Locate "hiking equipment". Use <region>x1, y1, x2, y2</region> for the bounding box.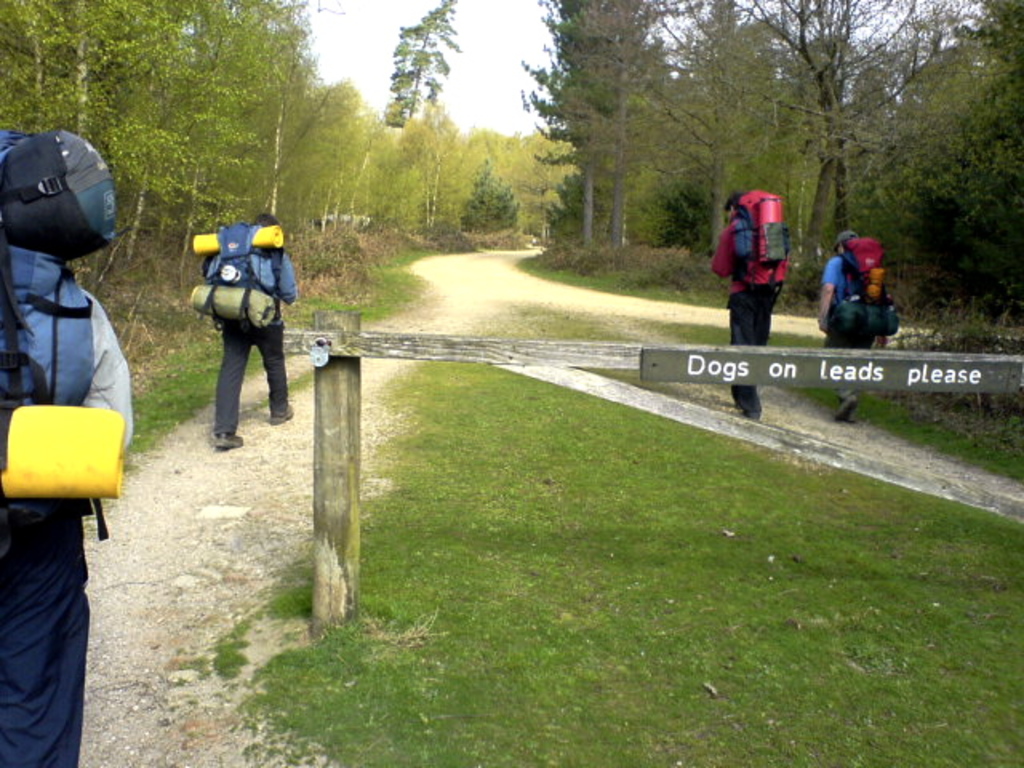
<region>827, 234, 901, 342</region>.
